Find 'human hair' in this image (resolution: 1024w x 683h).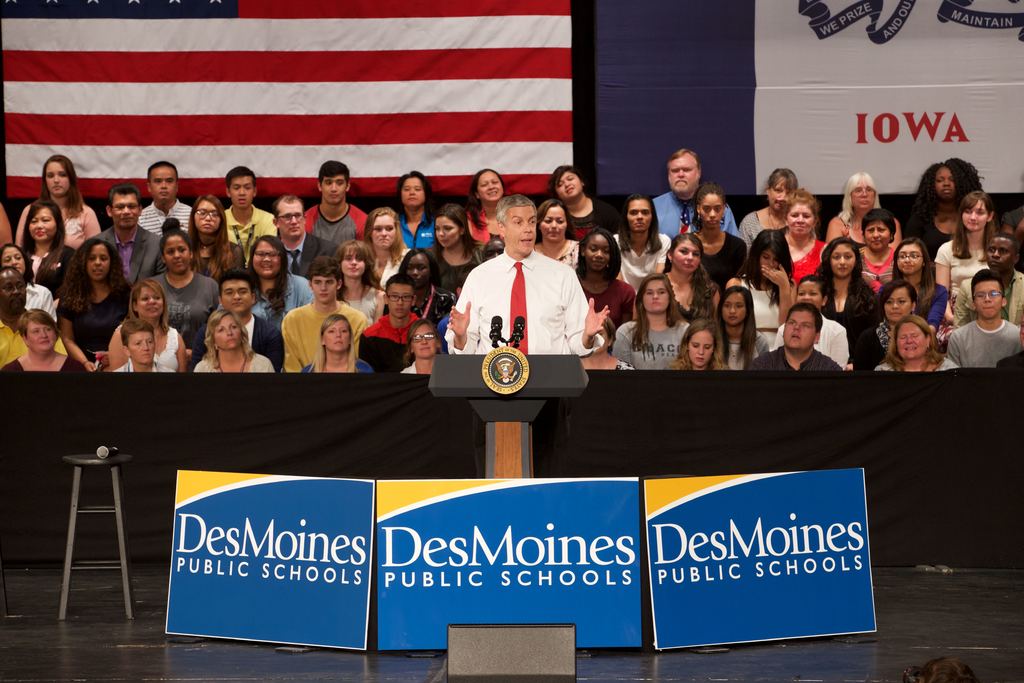
(106,182,143,212).
